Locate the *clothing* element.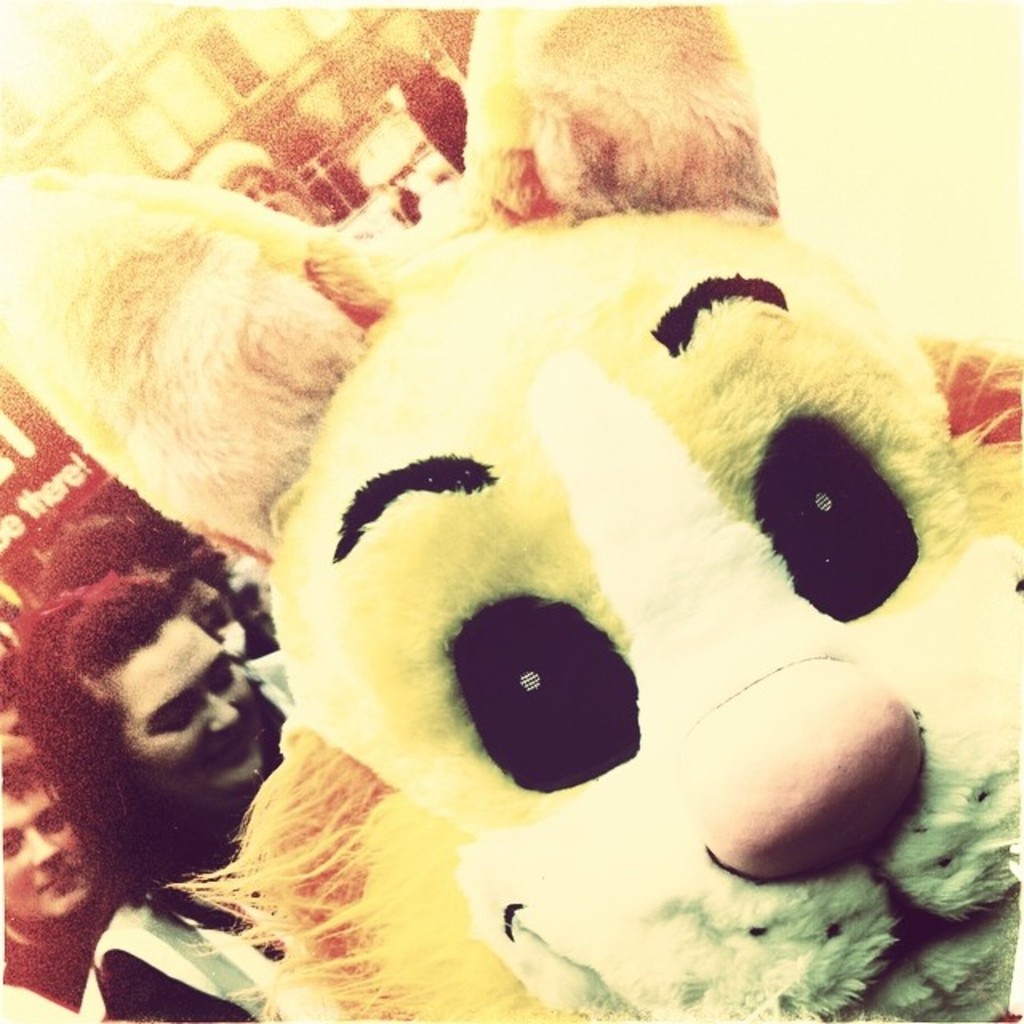
Element bbox: [left=85, top=650, right=290, bottom=1022].
